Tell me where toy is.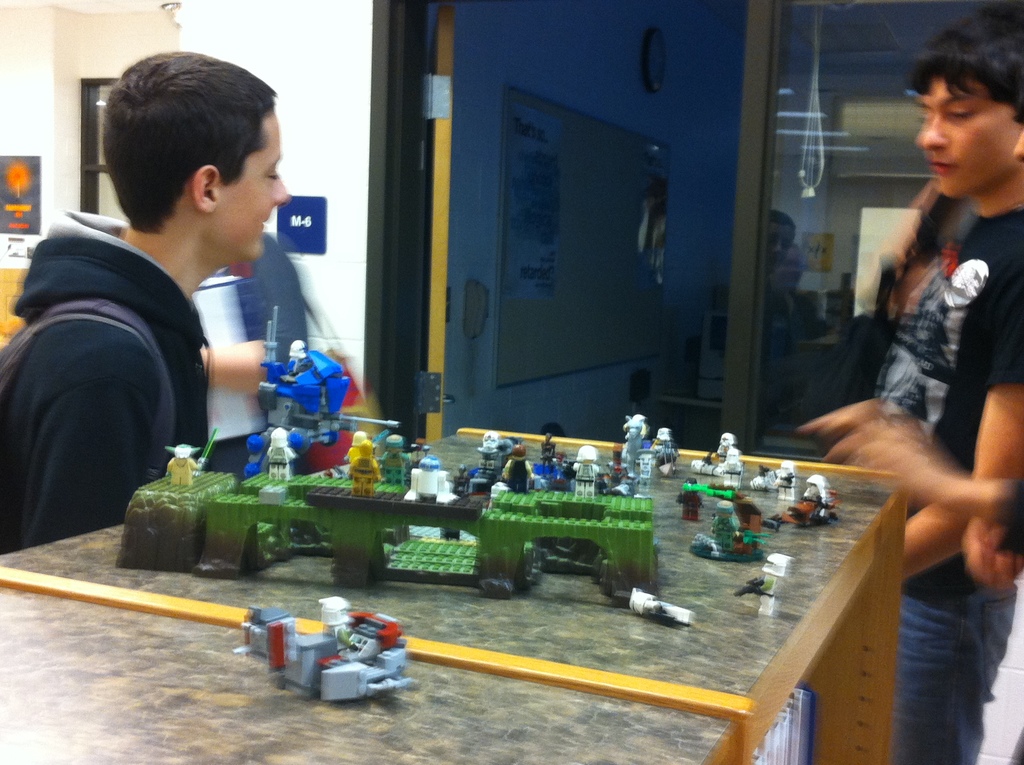
toy is at (449,463,472,501).
